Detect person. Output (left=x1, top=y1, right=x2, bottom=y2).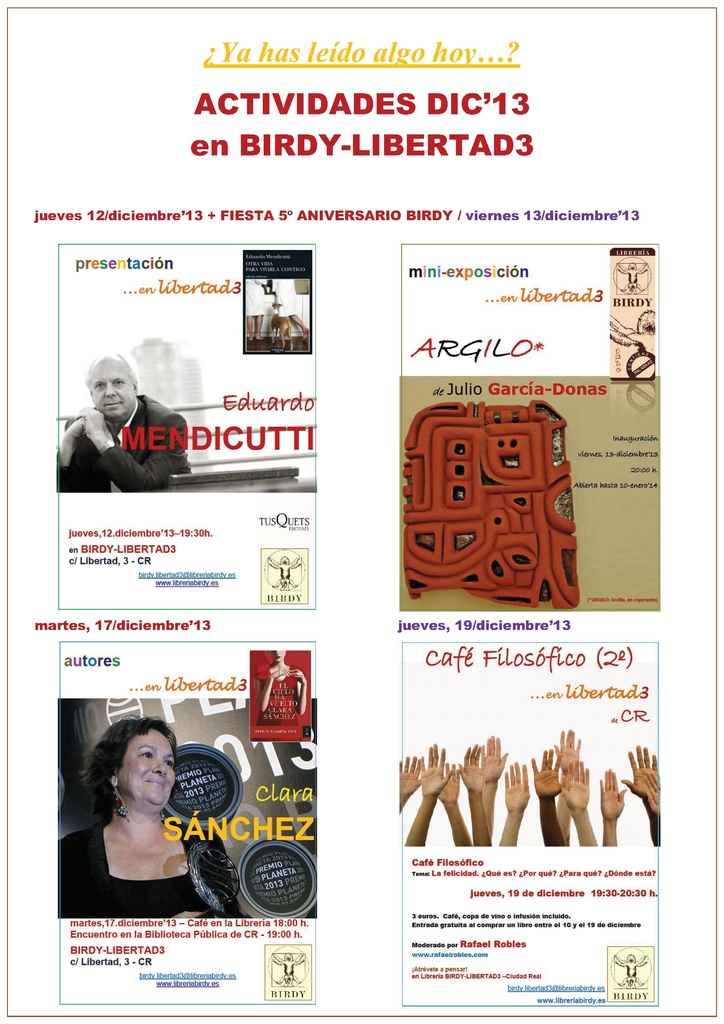
(left=53, top=719, right=235, bottom=923).
